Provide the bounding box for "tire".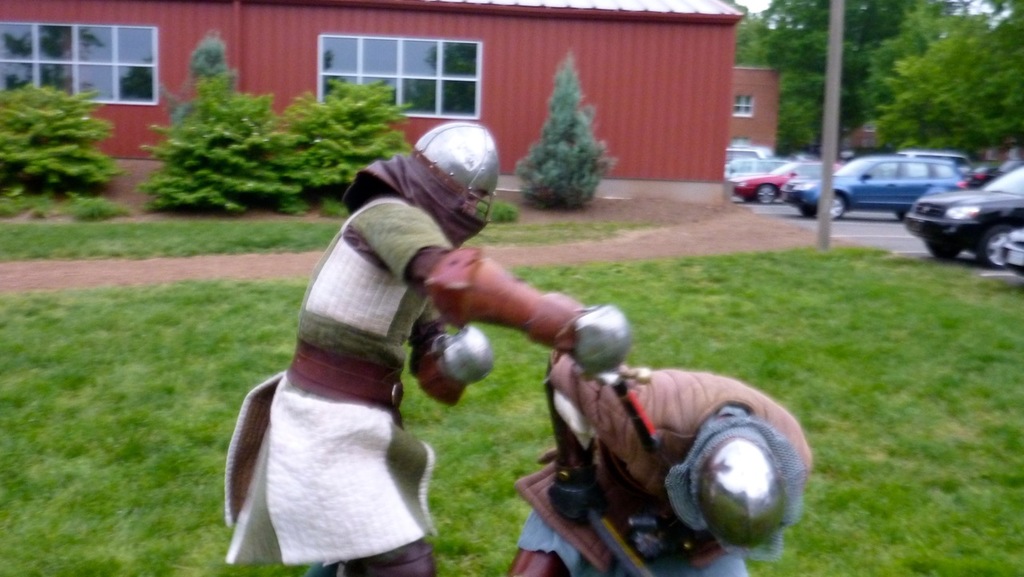
{"left": 757, "top": 182, "right": 779, "bottom": 208}.
